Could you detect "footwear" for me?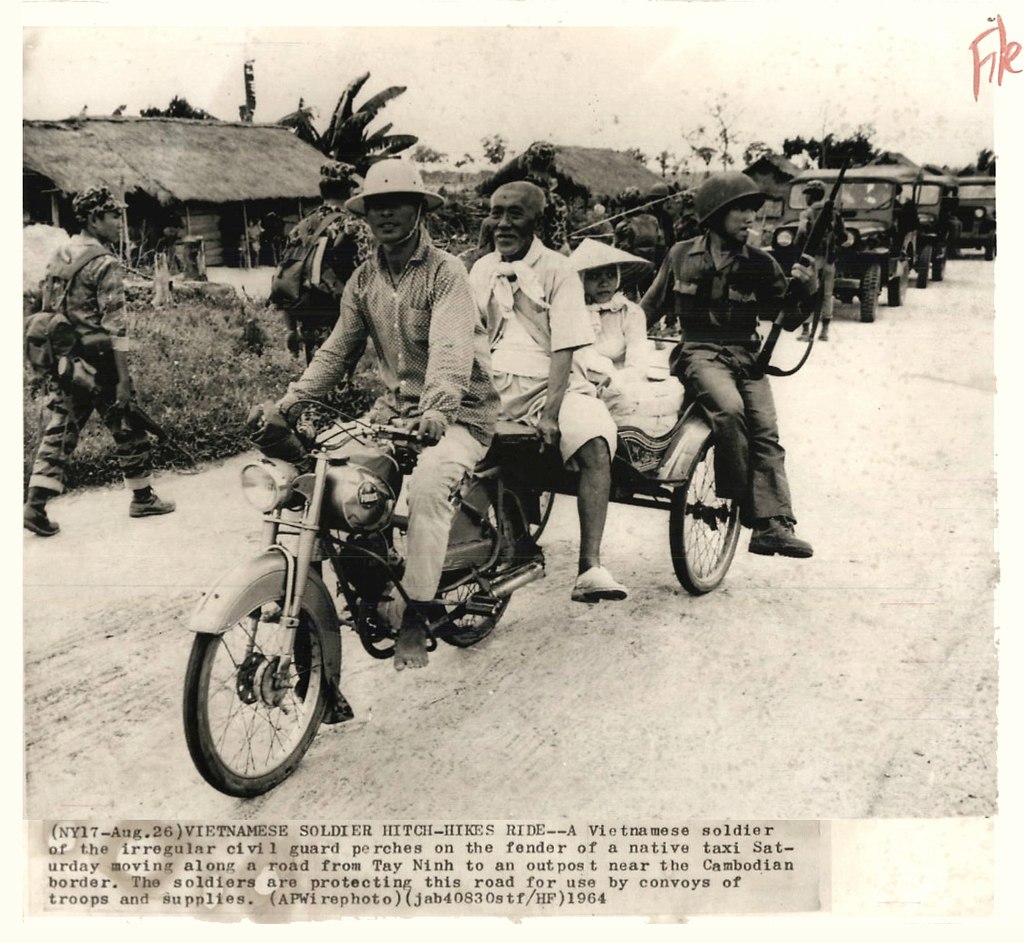
Detection result: box(798, 316, 812, 343).
